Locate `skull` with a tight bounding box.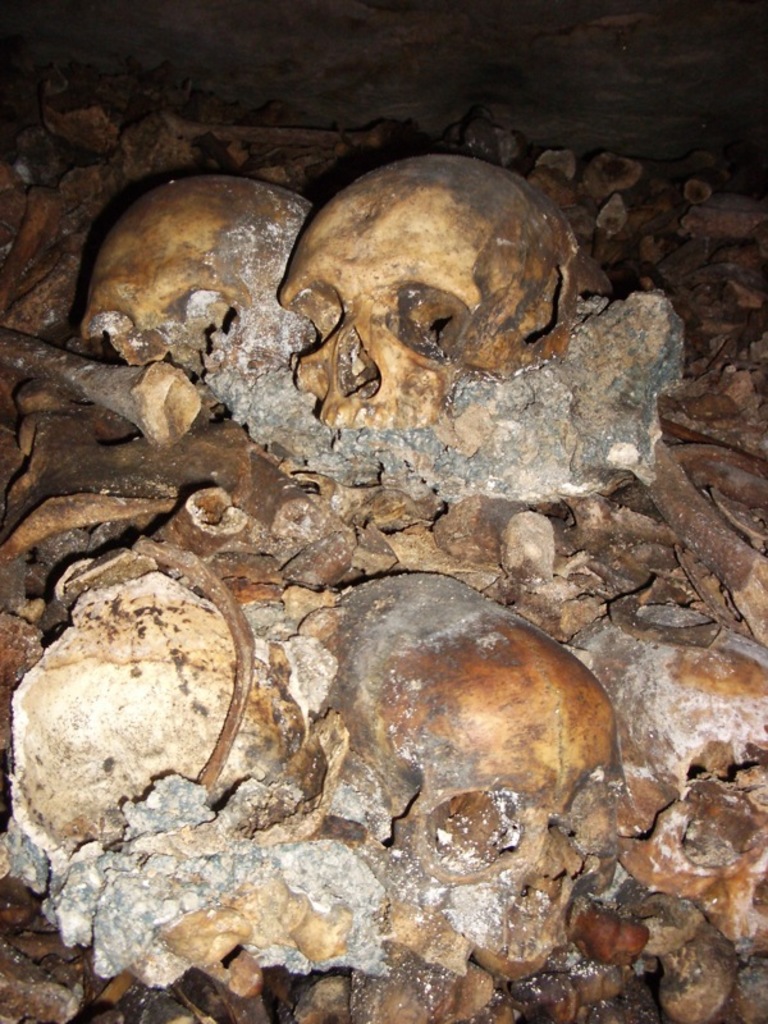
select_region(274, 150, 593, 430).
